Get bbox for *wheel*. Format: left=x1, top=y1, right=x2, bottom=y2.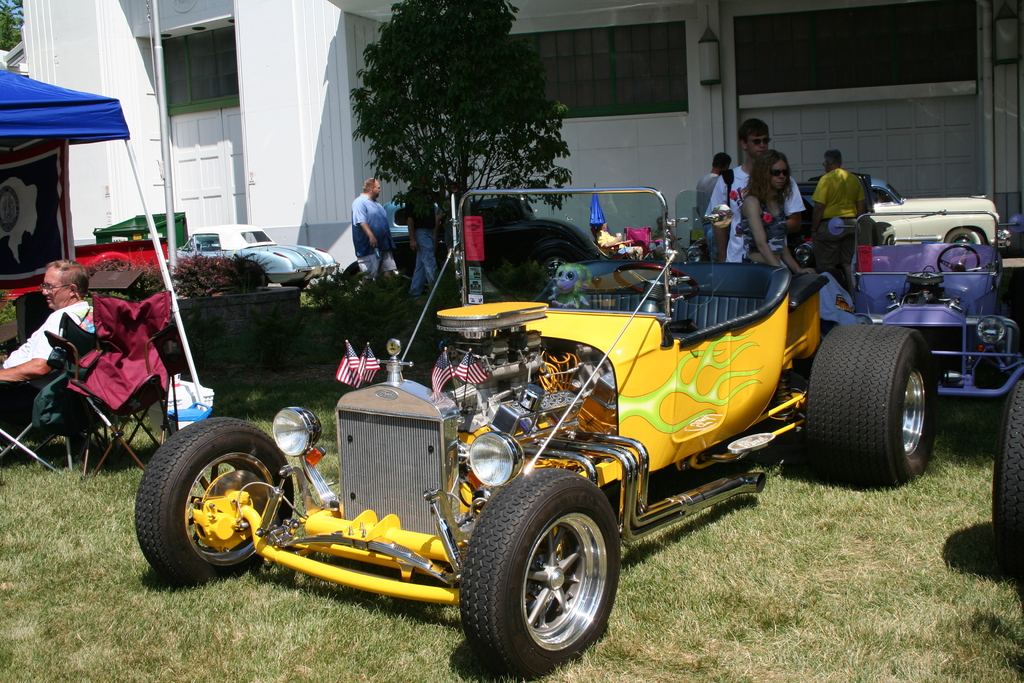
left=133, top=409, right=307, bottom=599.
